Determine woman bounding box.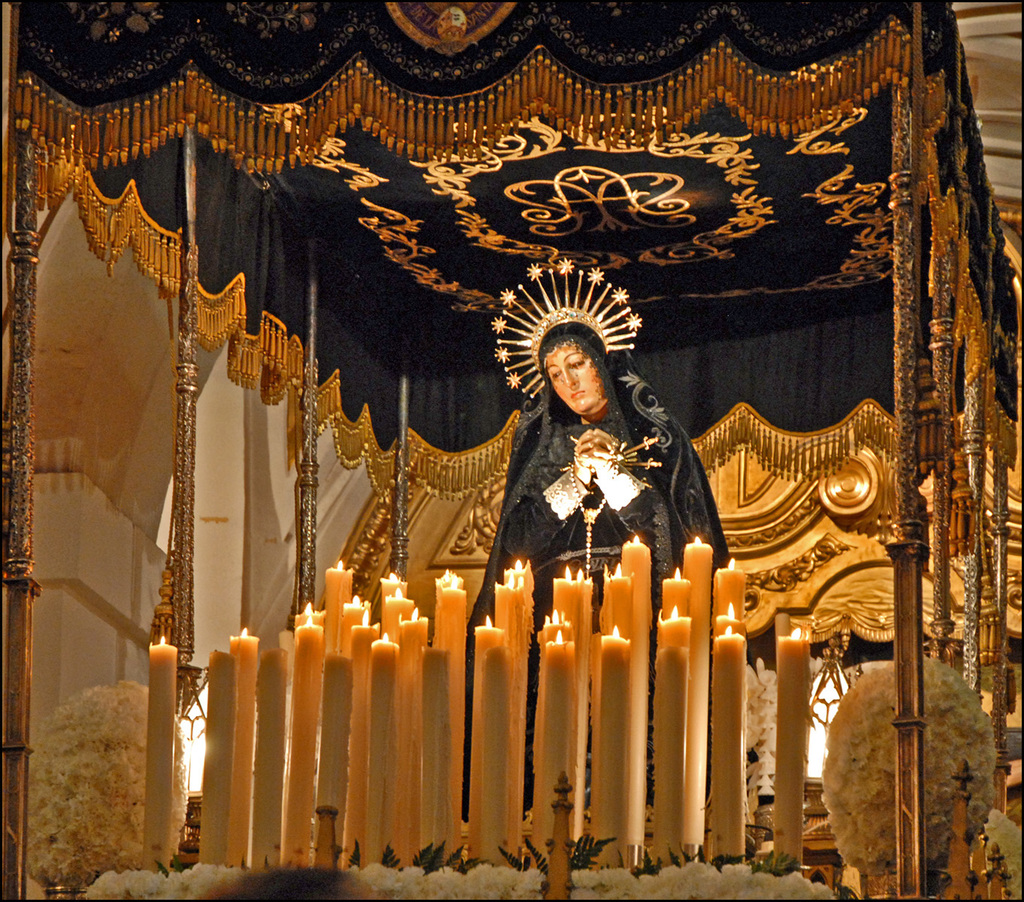
Determined: (left=466, top=326, right=745, bottom=647).
